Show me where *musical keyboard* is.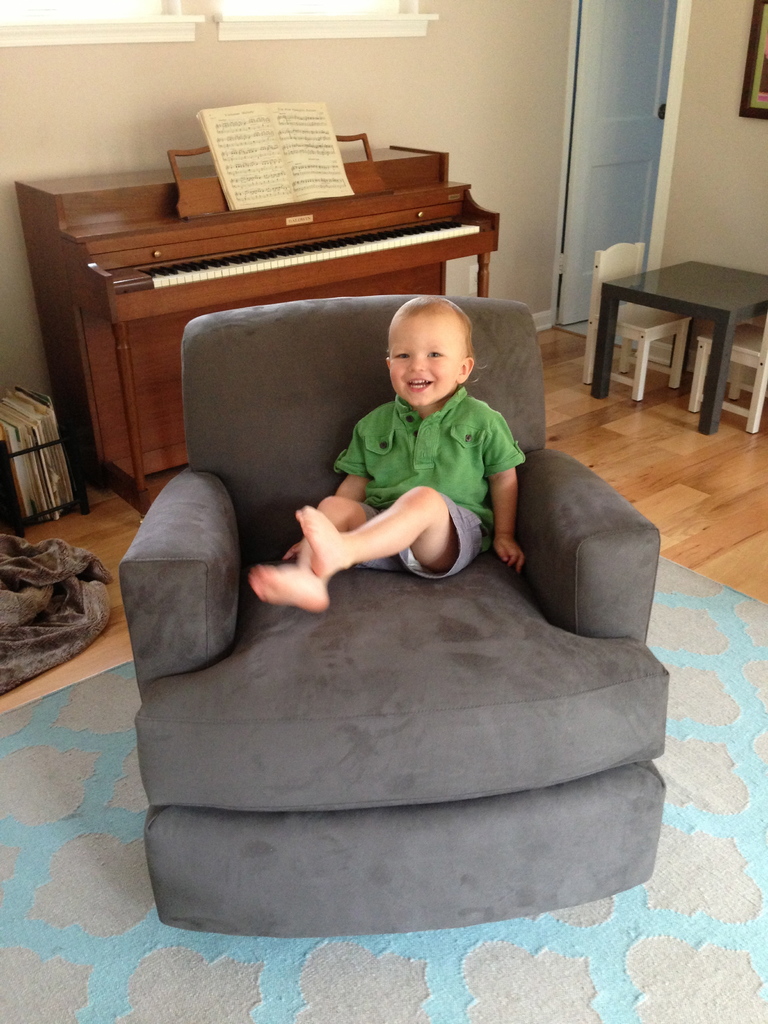
*musical keyboard* is at bbox(69, 175, 492, 318).
